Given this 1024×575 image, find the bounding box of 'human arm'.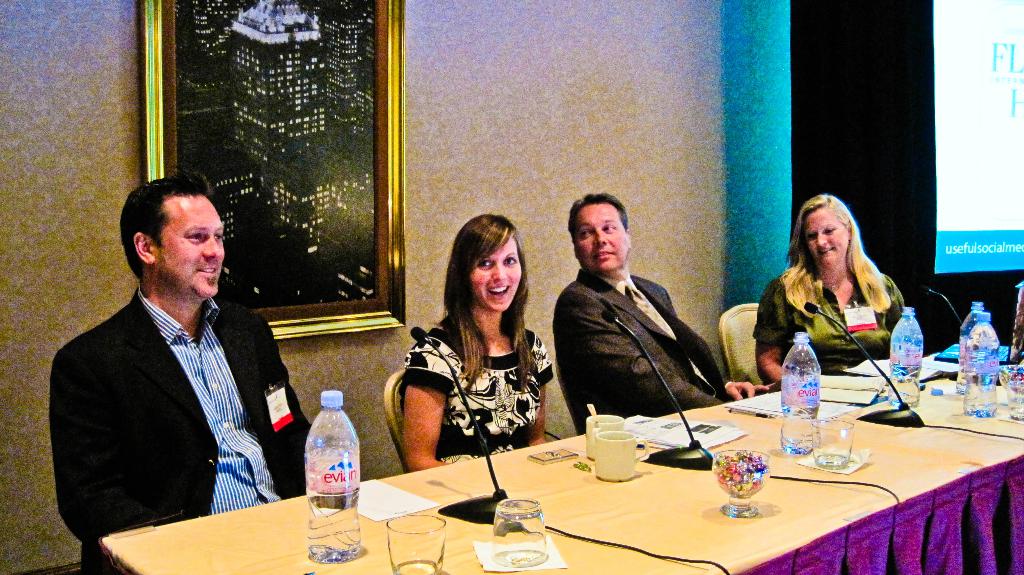
box=[762, 265, 817, 391].
